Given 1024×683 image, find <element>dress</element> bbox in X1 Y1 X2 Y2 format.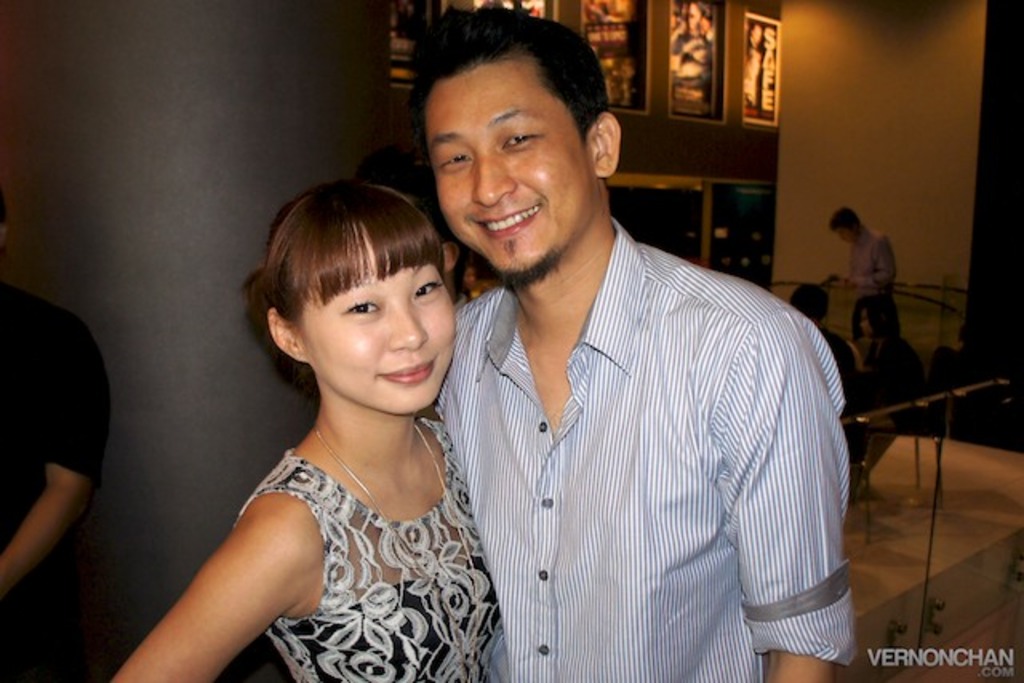
235 419 496 681.
